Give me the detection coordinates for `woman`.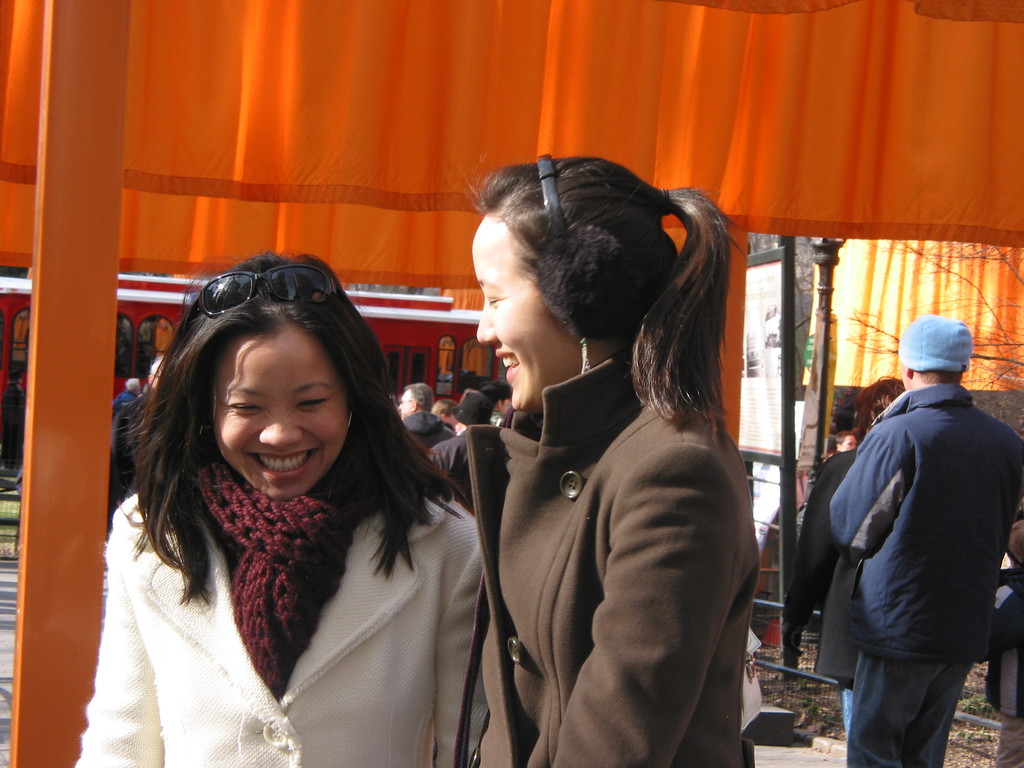
{"left": 427, "top": 148, "right": 772, "bottom": 767}.
